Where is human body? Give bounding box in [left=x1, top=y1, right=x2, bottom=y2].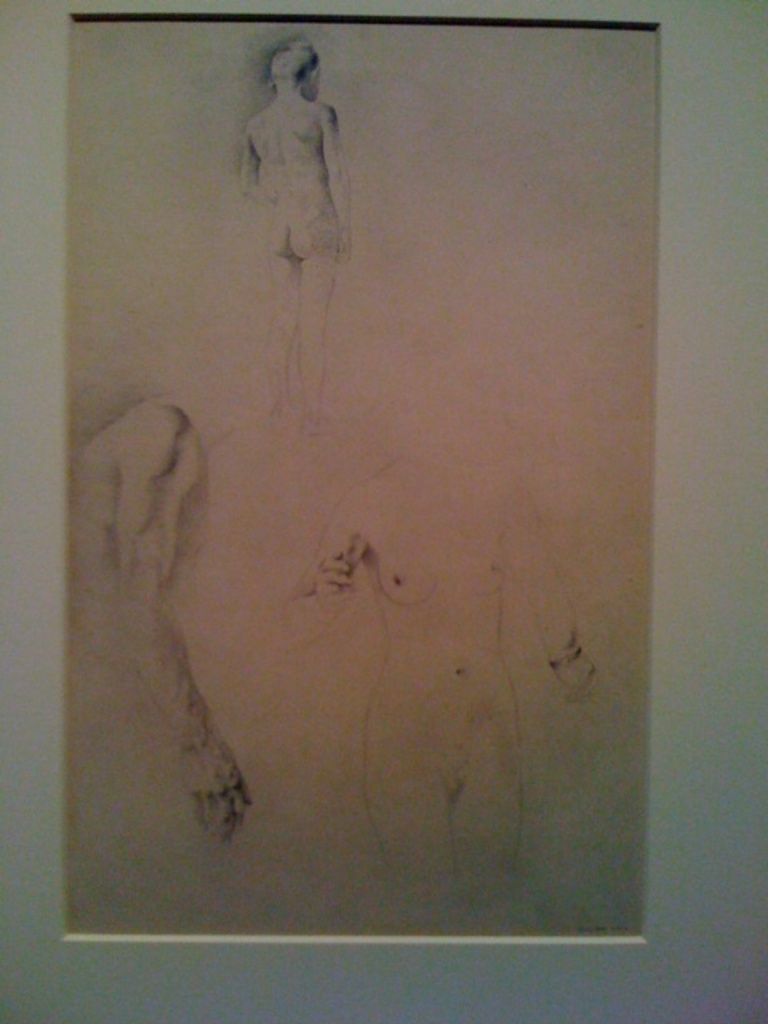
[left=291, top=456, right=587, bottom=885].
